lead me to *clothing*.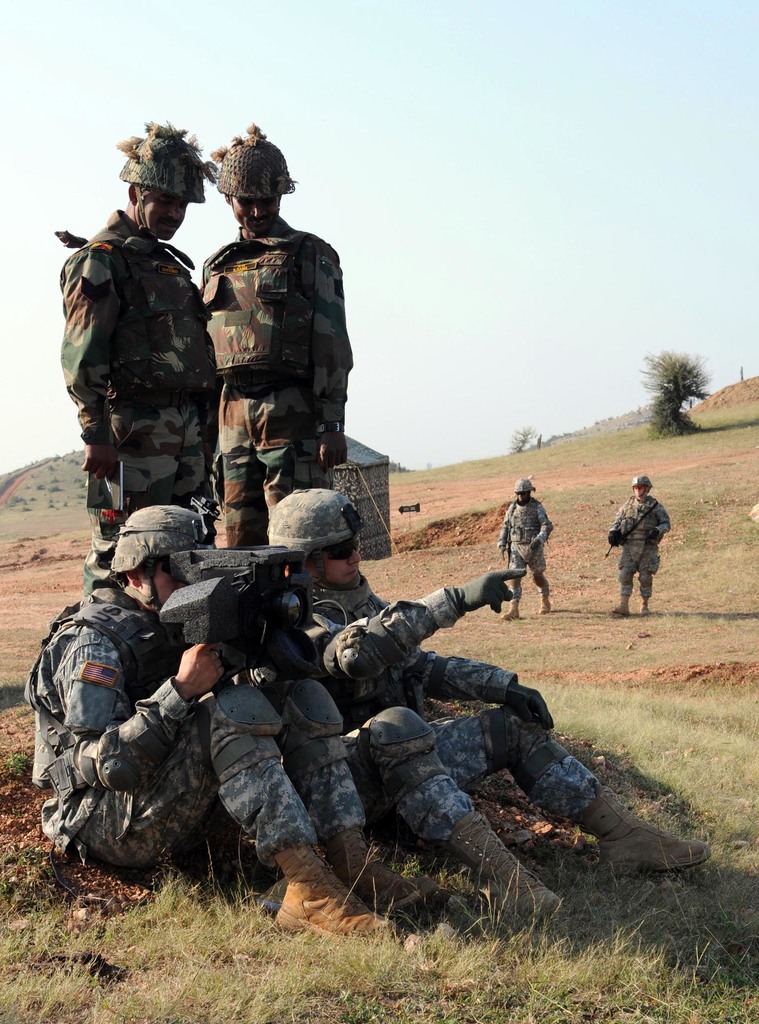
Lead to 22,572,379,879.
